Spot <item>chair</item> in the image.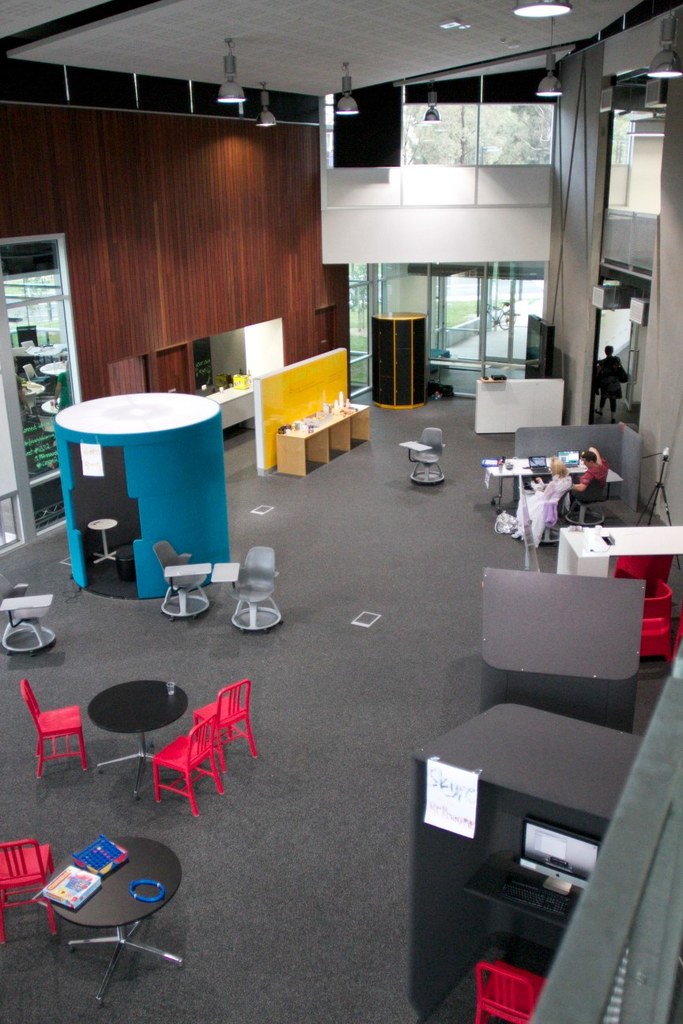
<item>chair</item> found at (x1=487, y1=574, x2=662, y2=725).
